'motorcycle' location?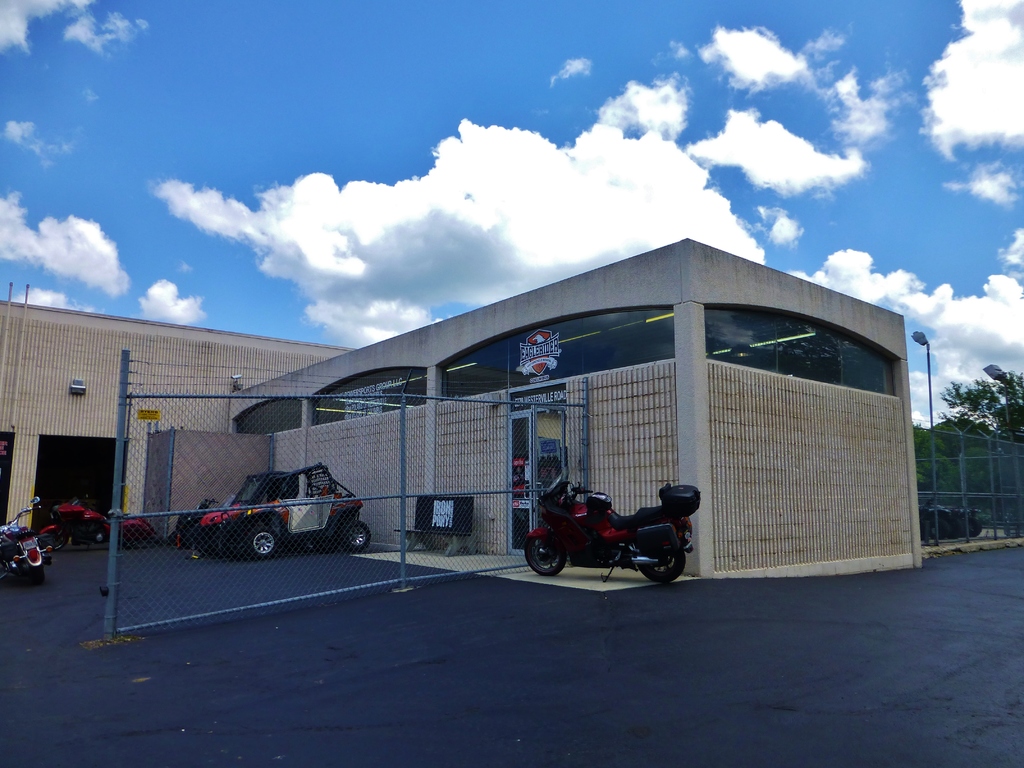
select_region(1, 494, 54, 586)
